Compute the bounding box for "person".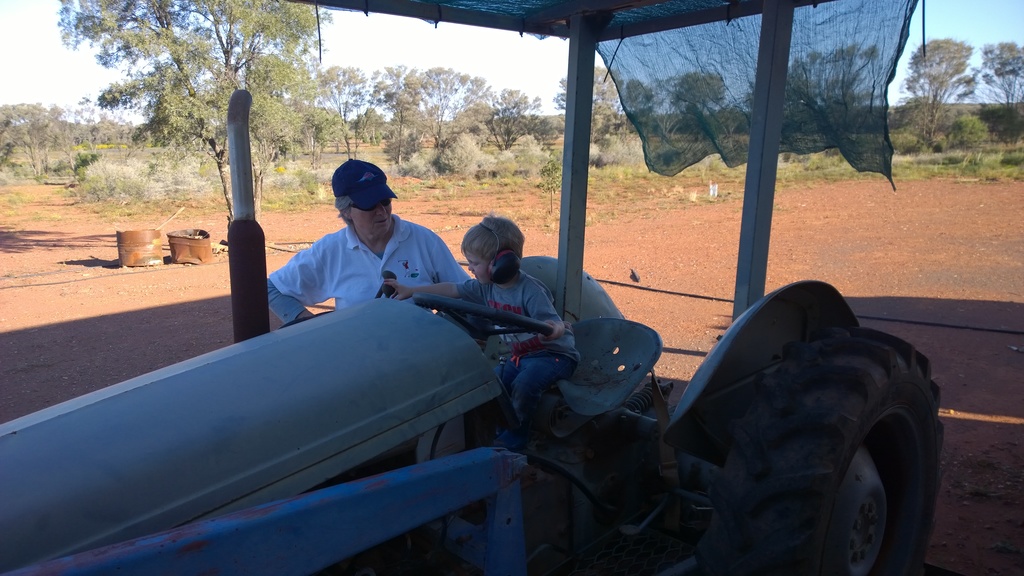
select_region(369, 212, 590, 445).
